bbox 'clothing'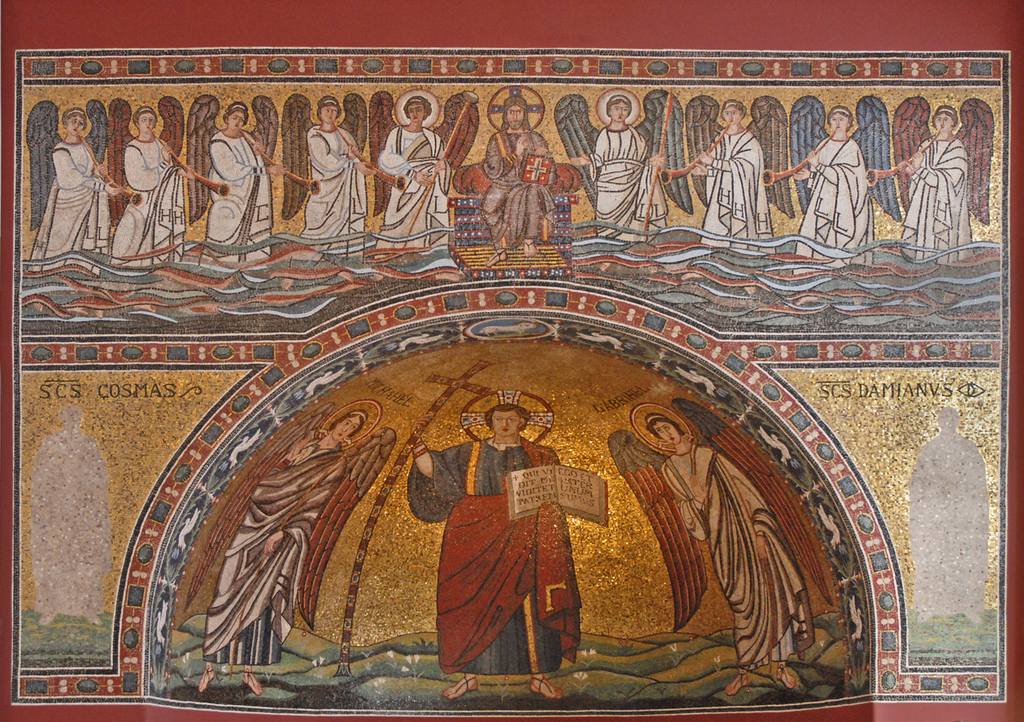
locate(428, 432, 589, 685)
